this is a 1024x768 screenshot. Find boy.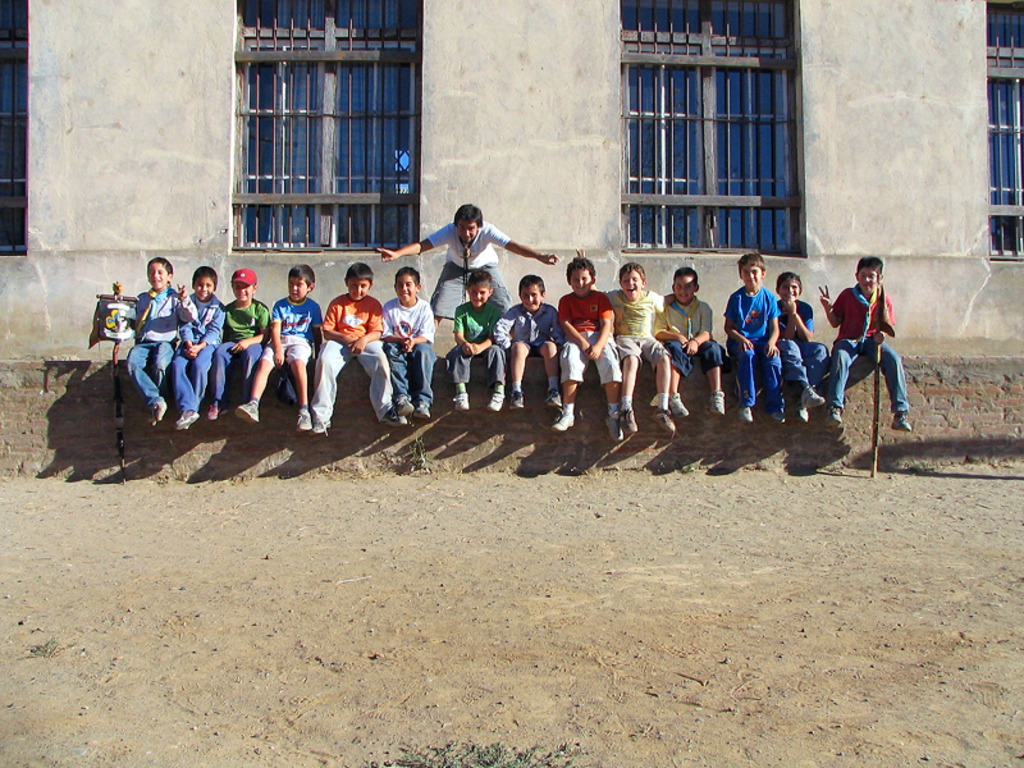
Bounding box: {"x1": 817, "y1": 257, "x2": 914, "y2": 433}.
